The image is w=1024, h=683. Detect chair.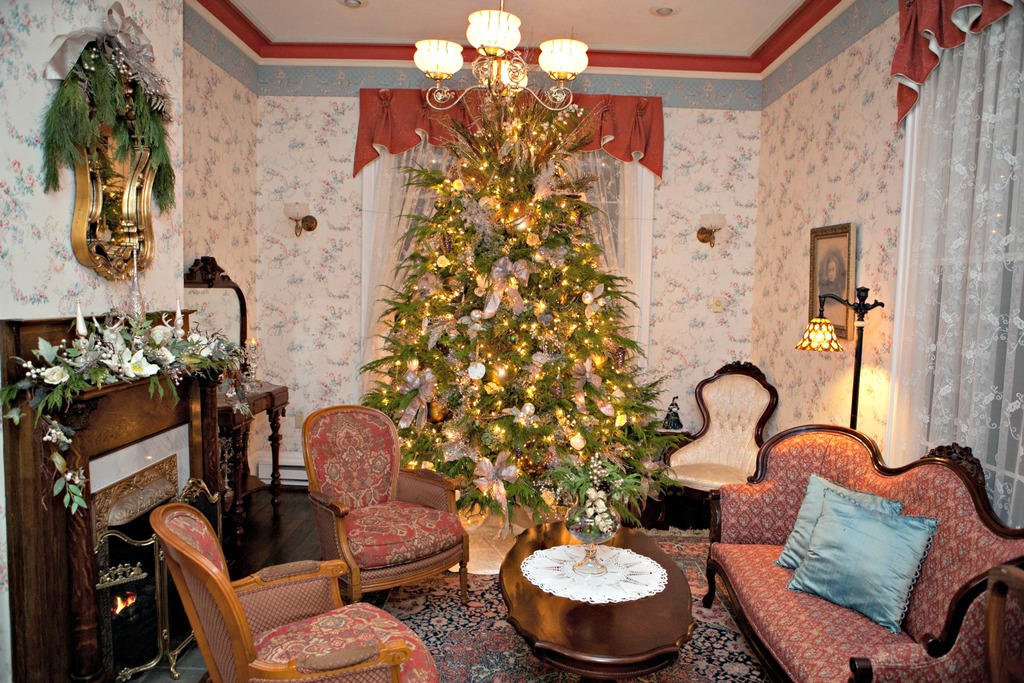
Detection: <bbox>273, 403, 467, 629</bbox>.
